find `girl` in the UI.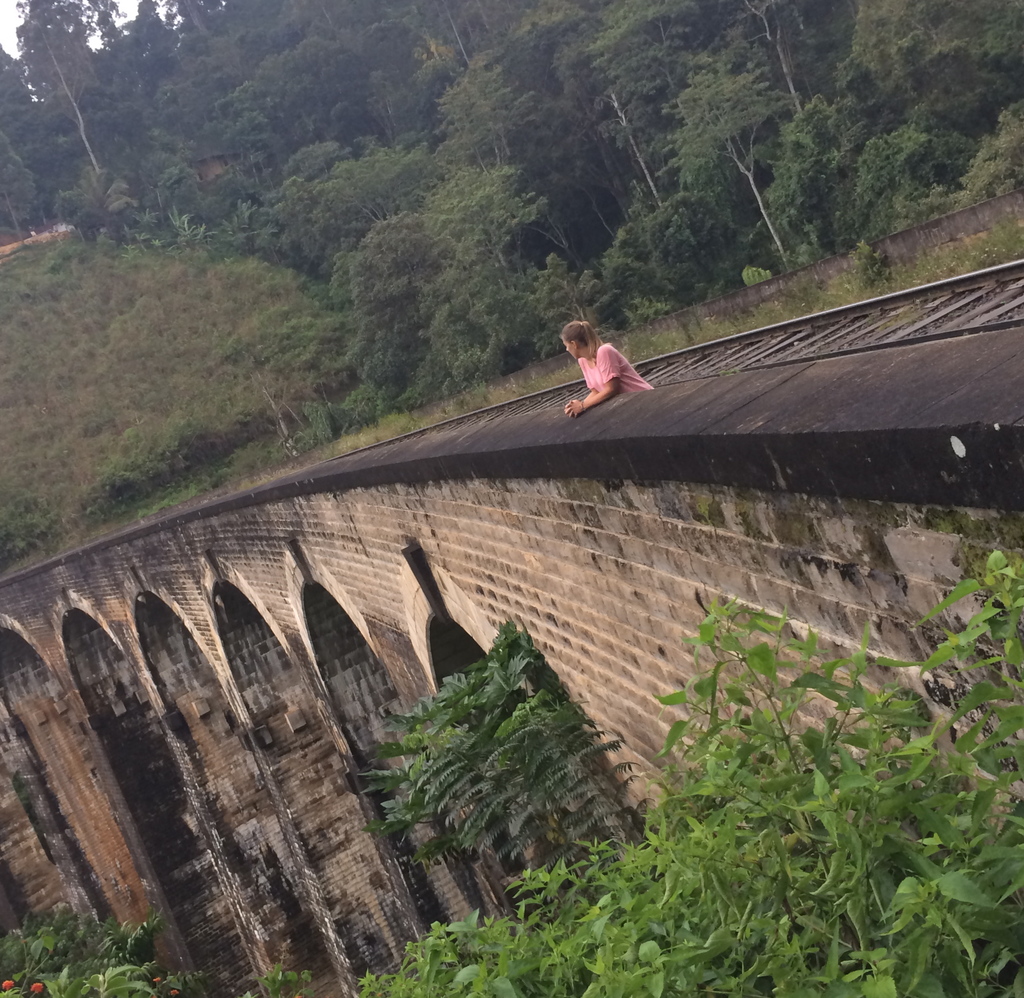
UI element at (566,319,650,415).
